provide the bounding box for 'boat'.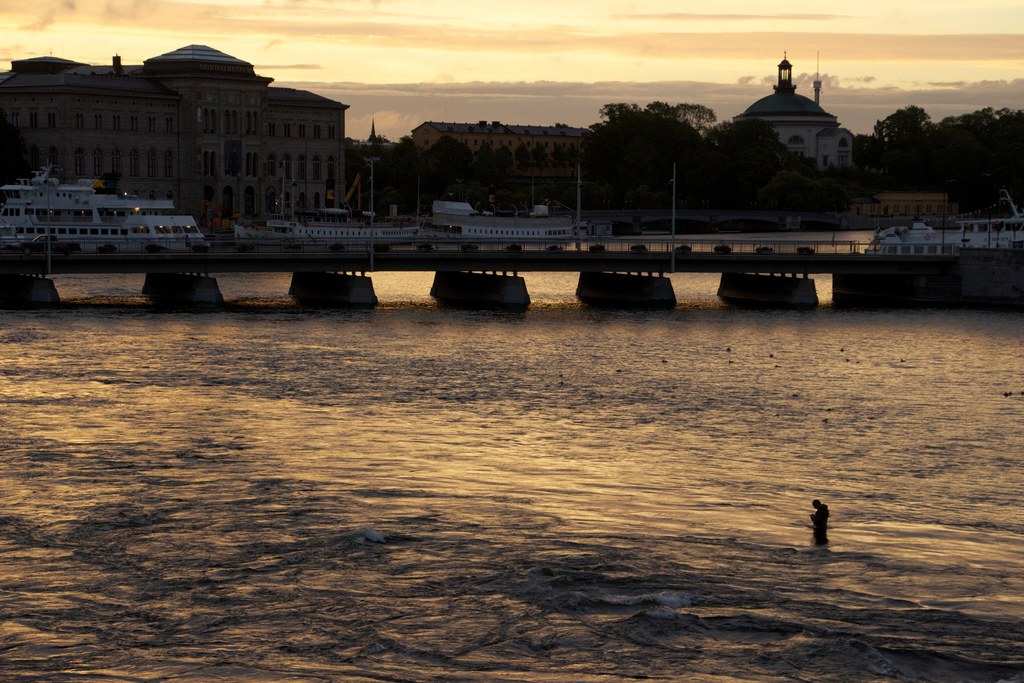
region(426, 160, 609, 235).
